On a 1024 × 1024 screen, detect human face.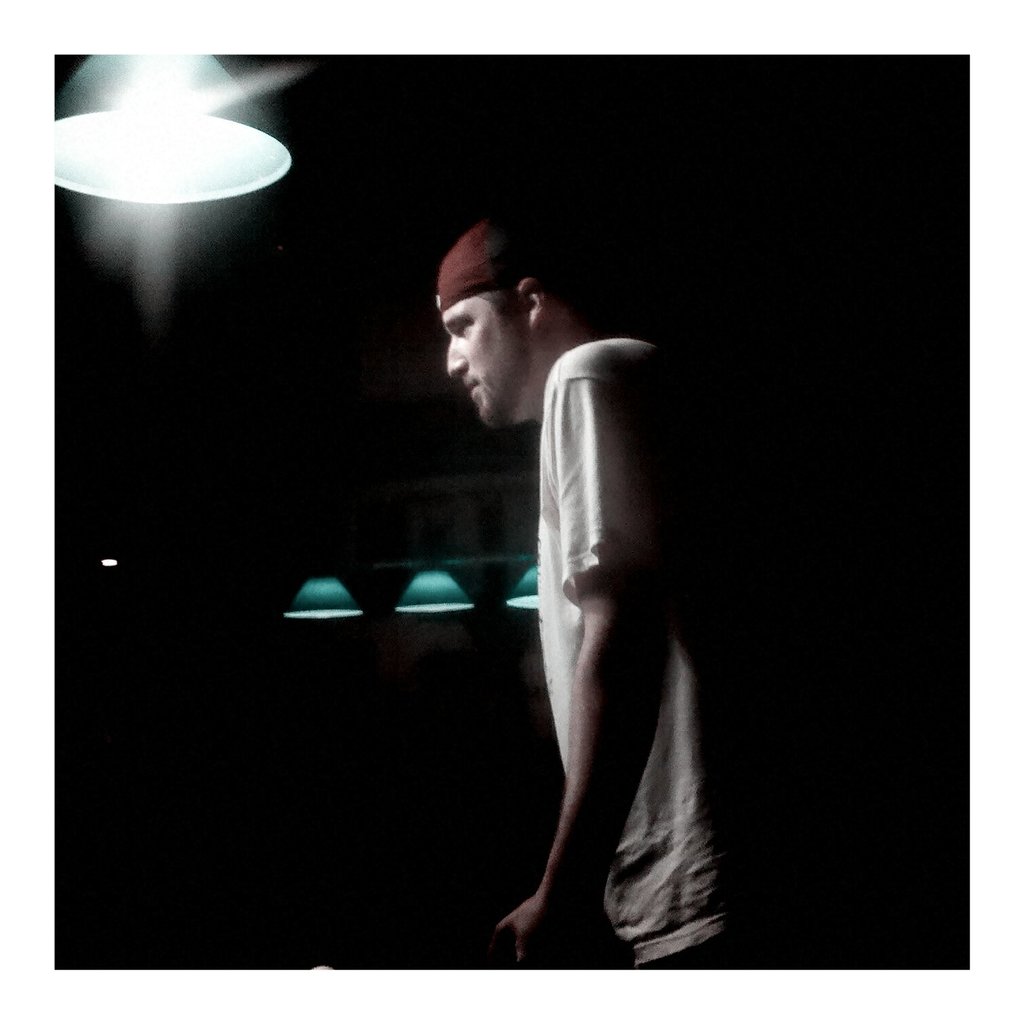
[444,292,528,430].
